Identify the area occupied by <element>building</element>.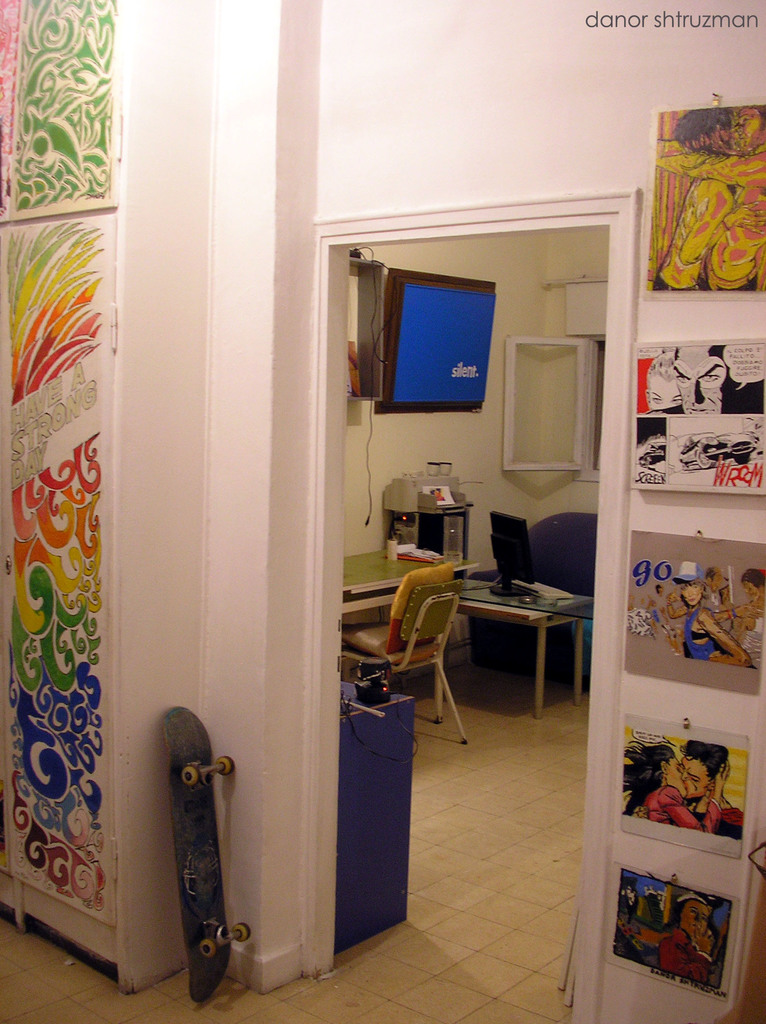
Area: {"x1": 0, "y1": 0, "x2": 765, "y2": 1021}.
